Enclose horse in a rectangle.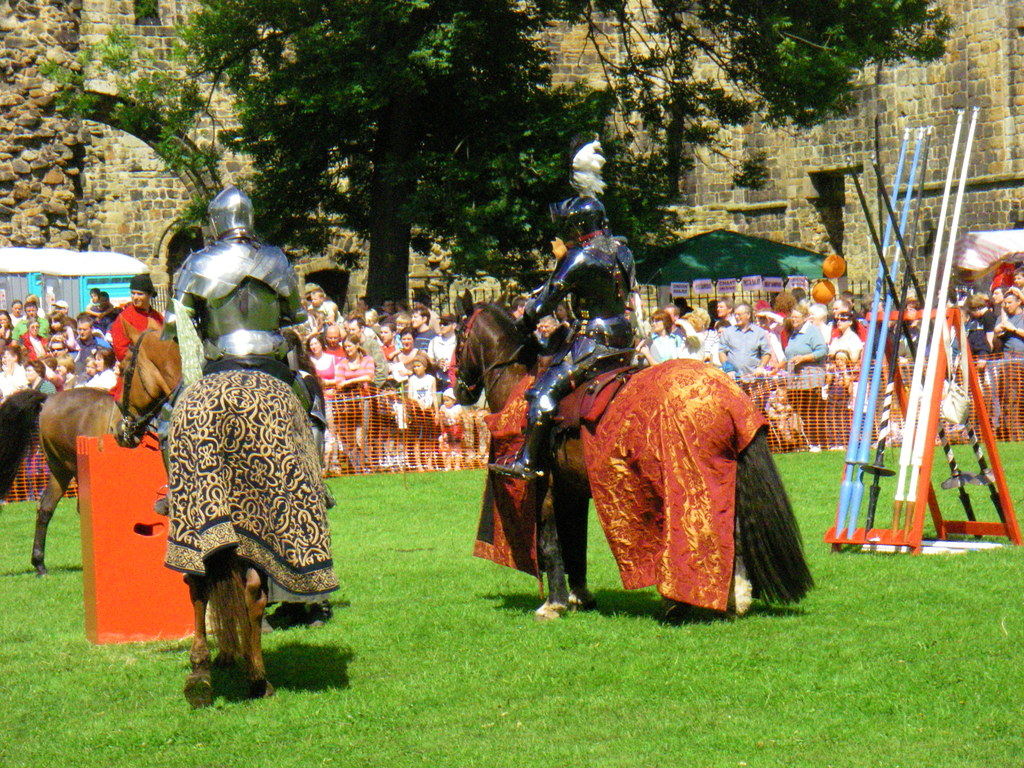
[left=0, top=380, right=116, bottom=577].
